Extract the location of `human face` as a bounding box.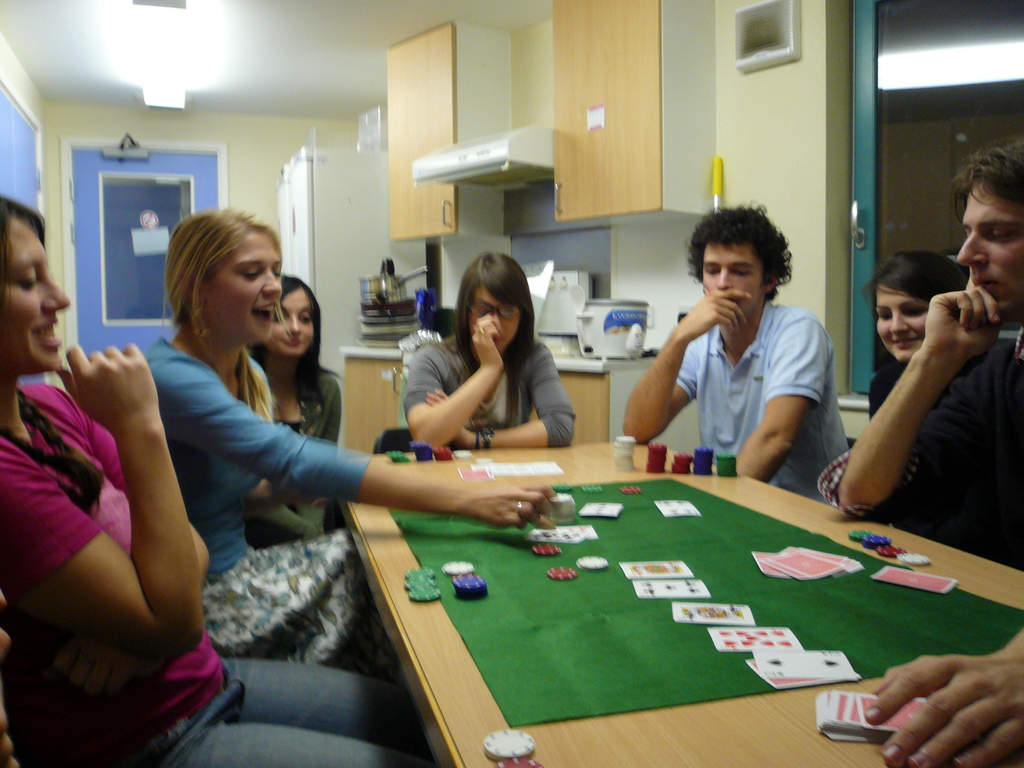
rect(877, 285, 928, 362).
